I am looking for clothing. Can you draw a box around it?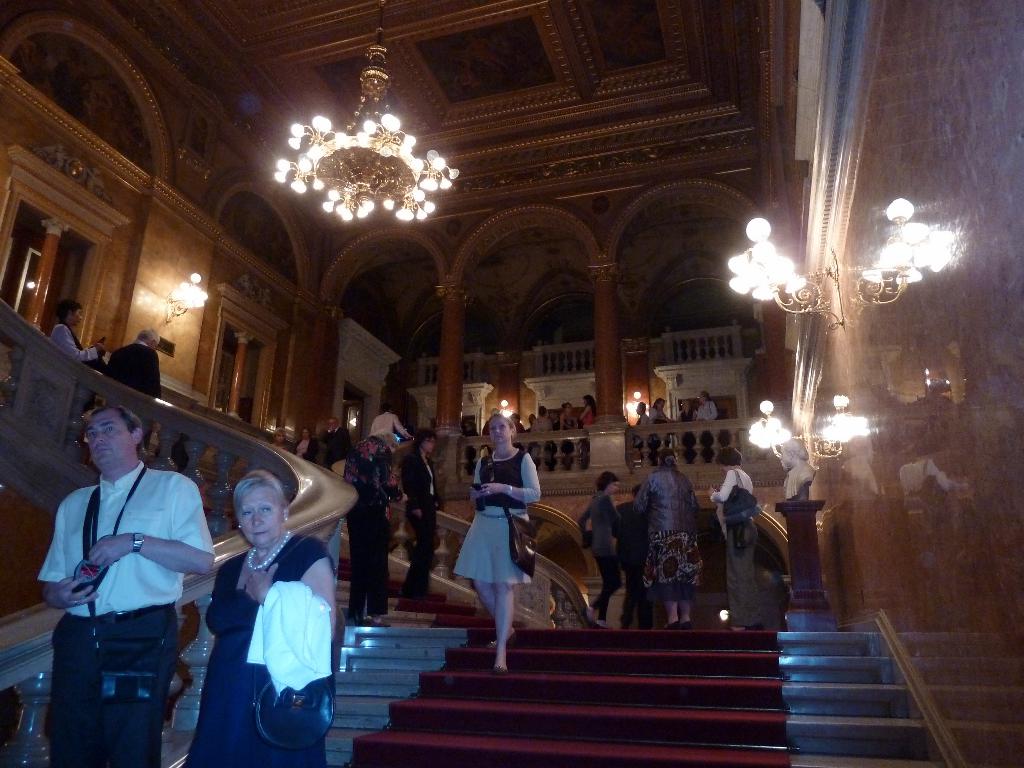
Sure, the bounding box is 367,412,409,439.
